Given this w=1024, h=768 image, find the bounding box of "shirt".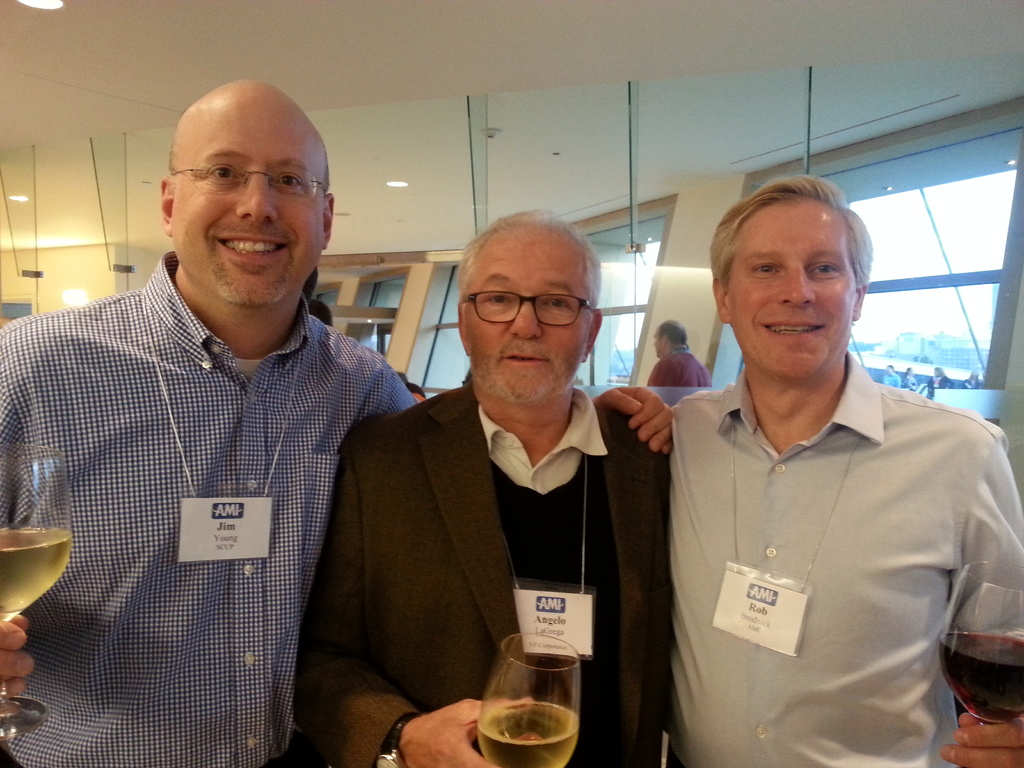
Rect(634, 318, 986, 757).
